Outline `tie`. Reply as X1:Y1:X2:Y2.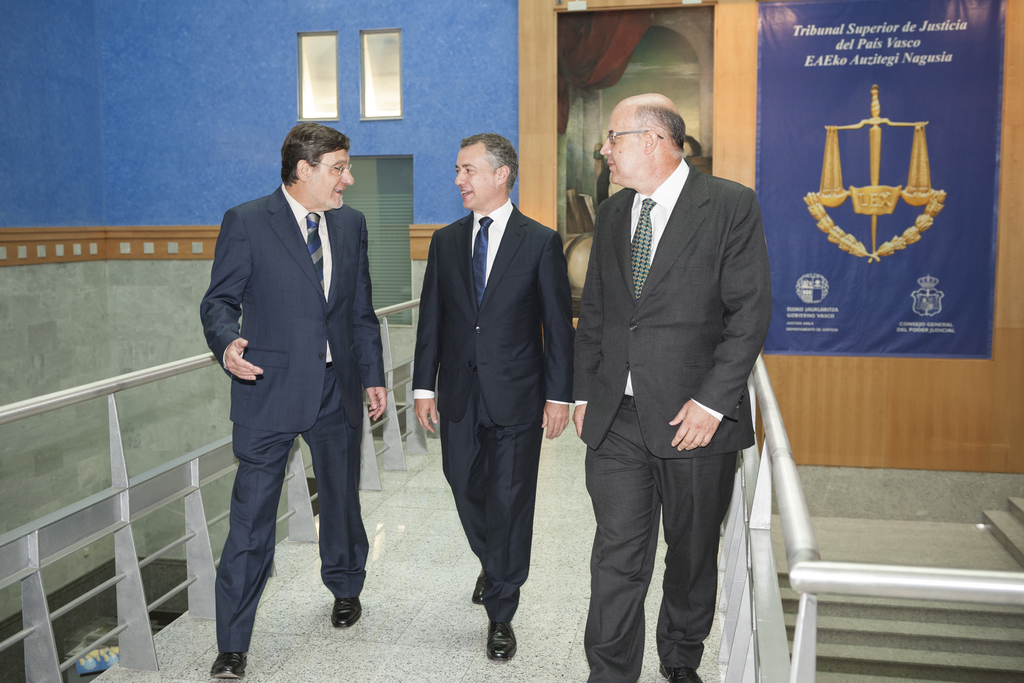
299:209:328:300.
